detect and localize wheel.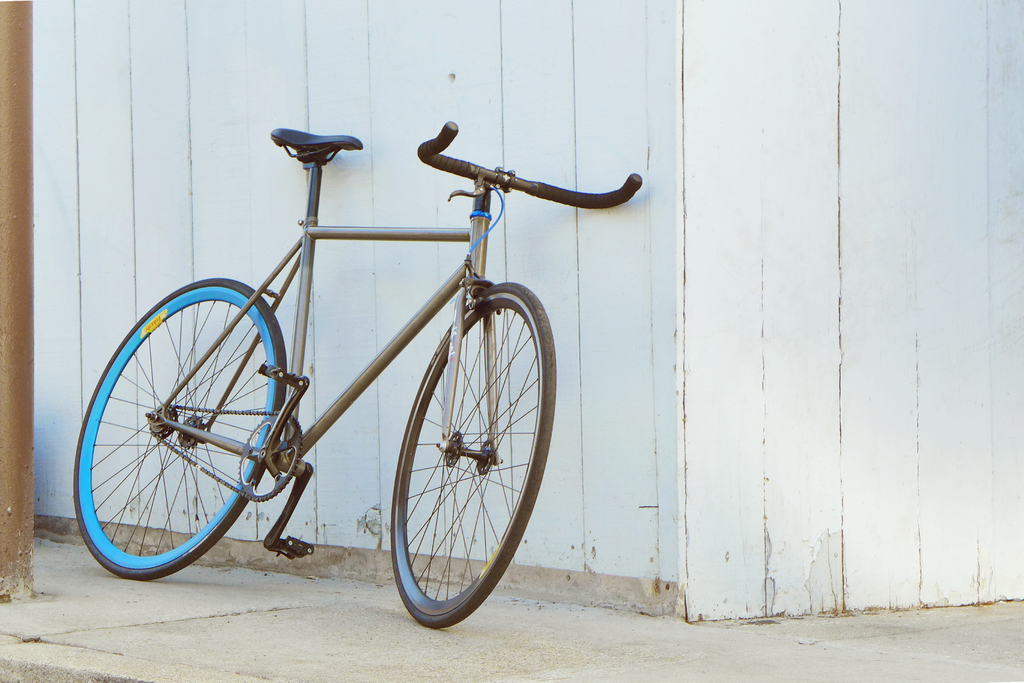
Localized at BBox(381, 275, 561, 632).
